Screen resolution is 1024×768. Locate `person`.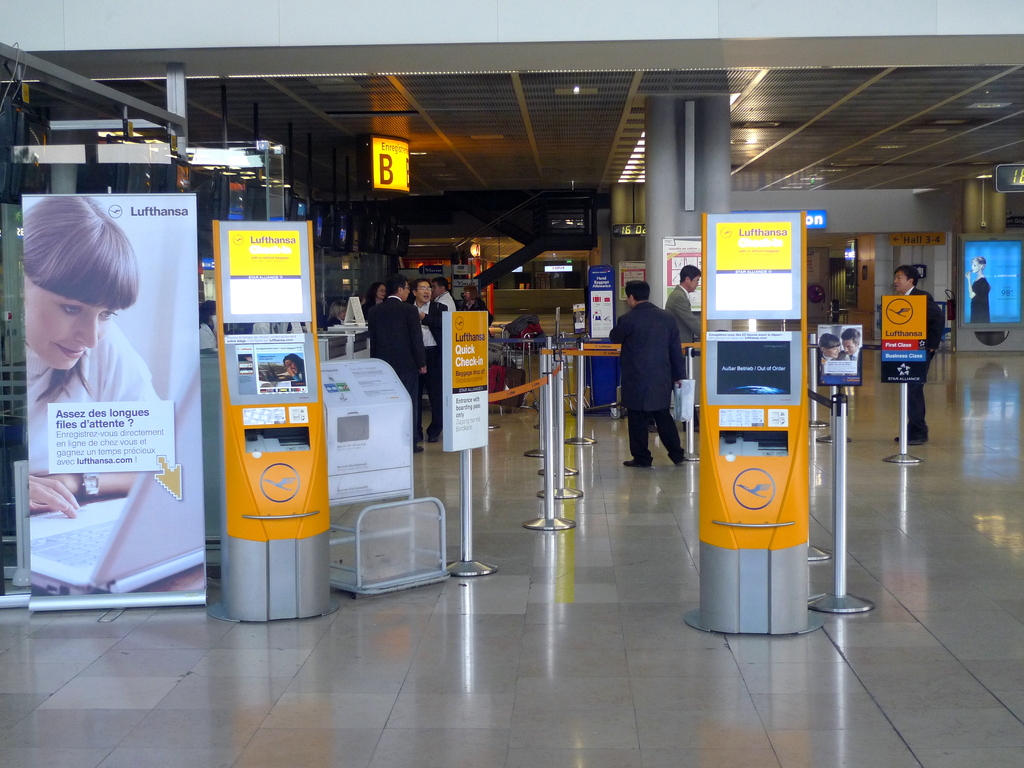
[895, 266, 945, 445].
